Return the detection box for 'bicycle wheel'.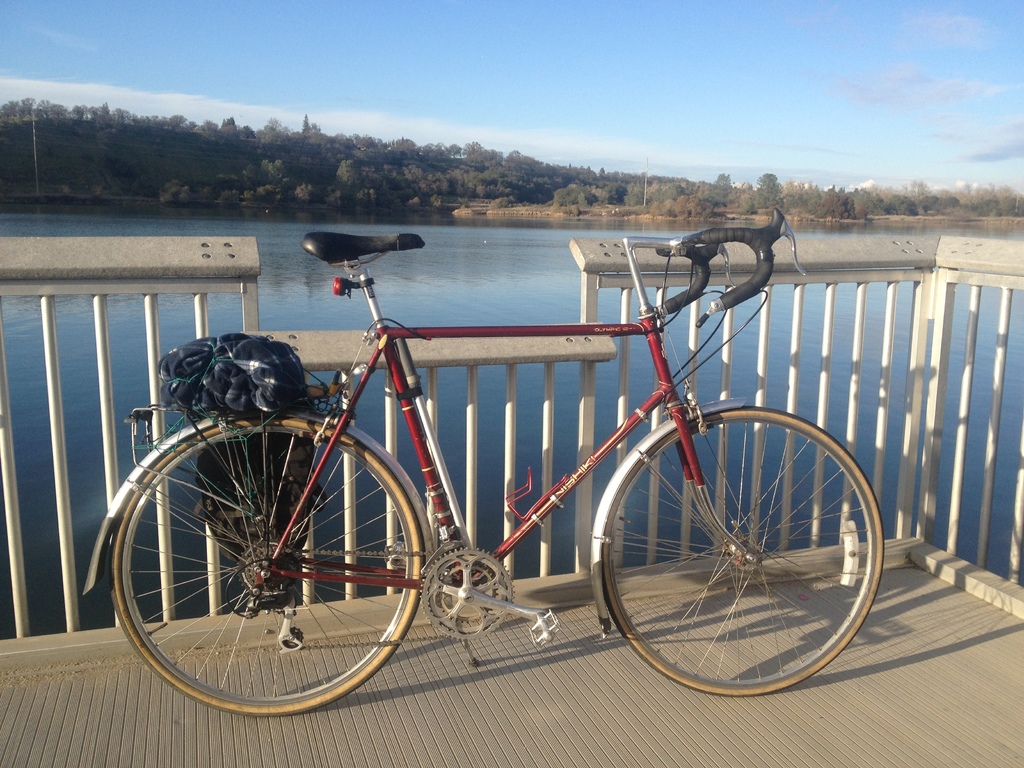
bbox=[602, 408, 883, 693].
